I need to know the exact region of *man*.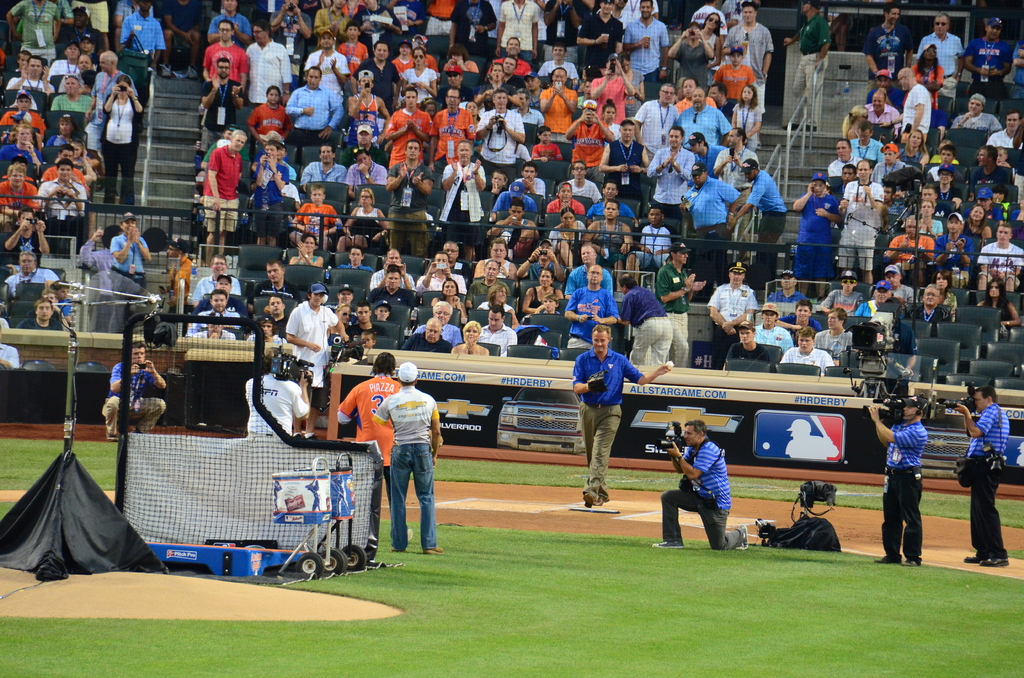
Region: (x1=440, y1=139, x2=486, y2=261).
